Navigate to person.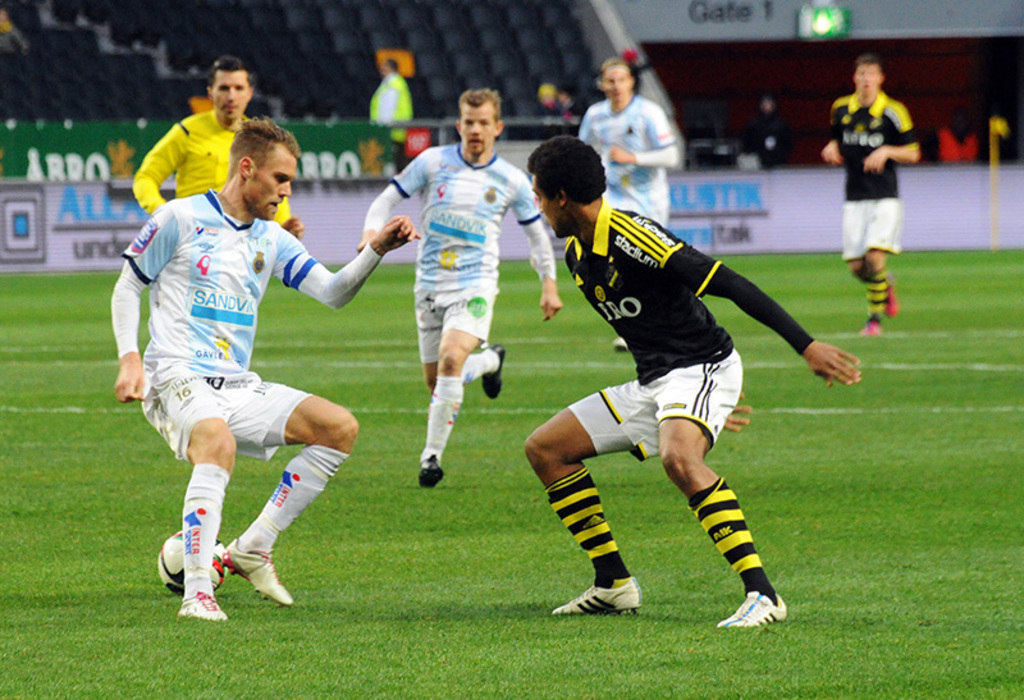
Navigation target: (355,91,566,488).
